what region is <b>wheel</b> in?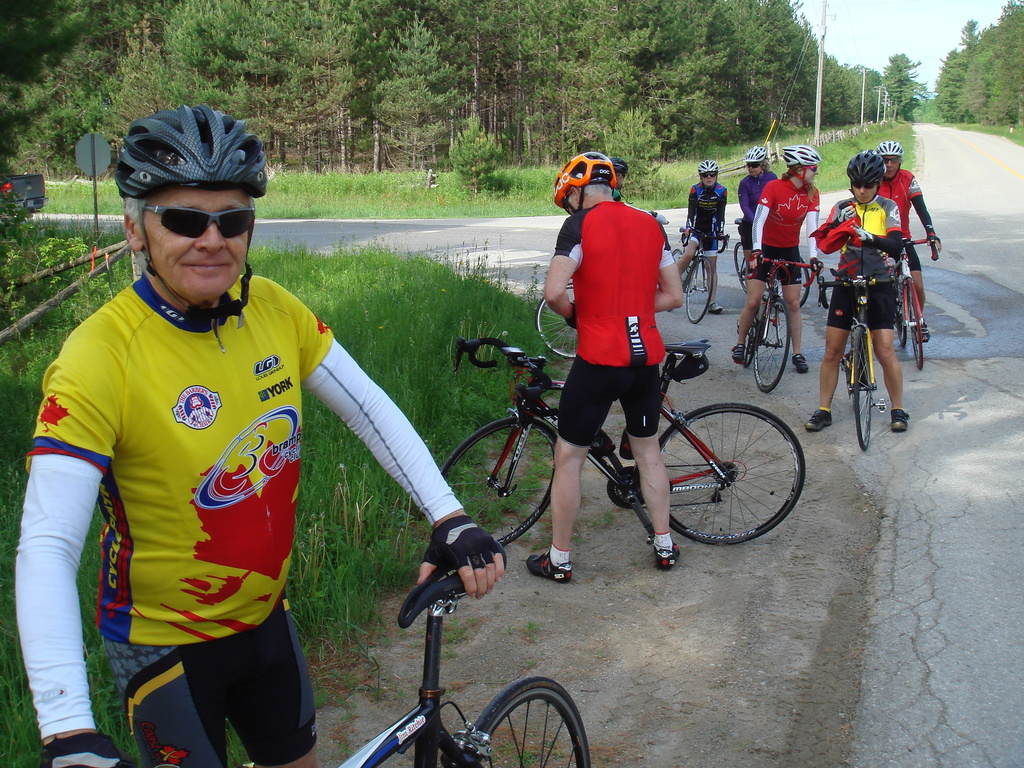
(left=468, top=676, right=589, bottom=767).
